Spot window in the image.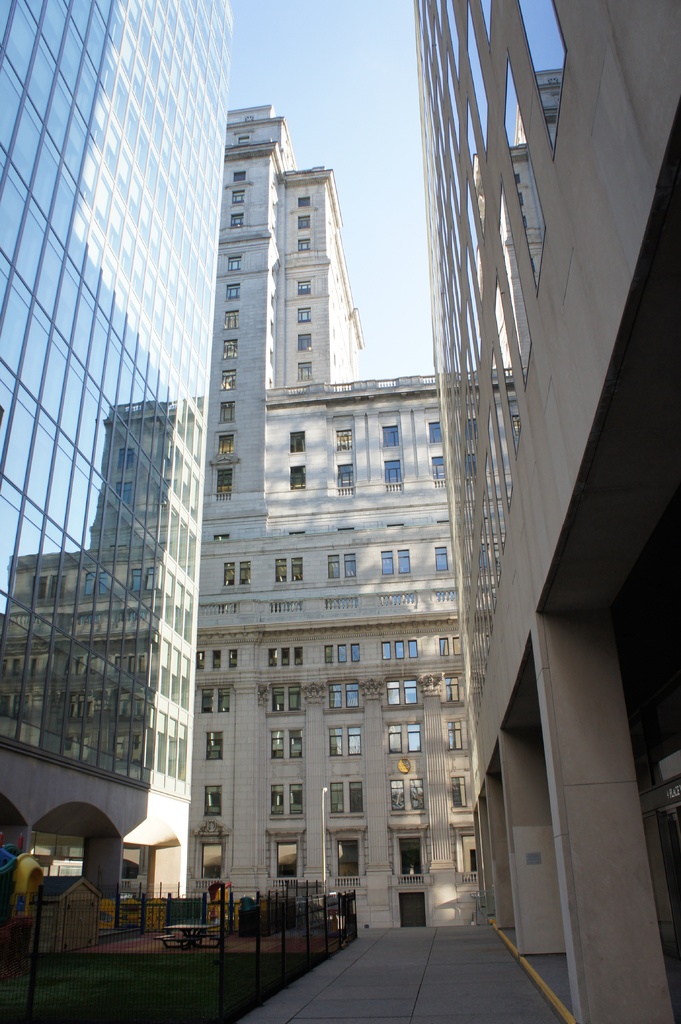
window found at detection(431, 454, 447, 484).
